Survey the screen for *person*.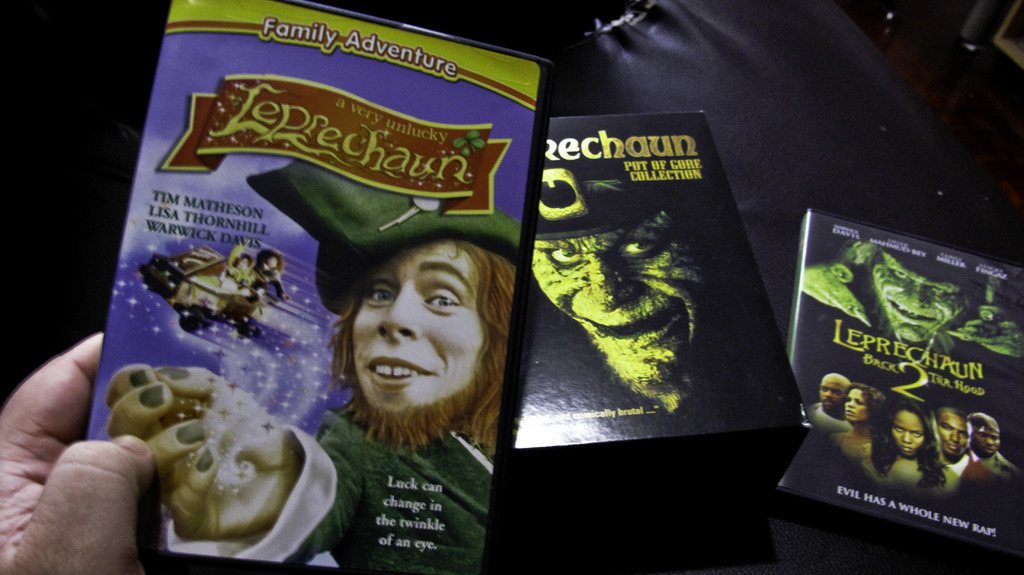
Survey found: x1=289 y1=239 x2=516 y2=574.
